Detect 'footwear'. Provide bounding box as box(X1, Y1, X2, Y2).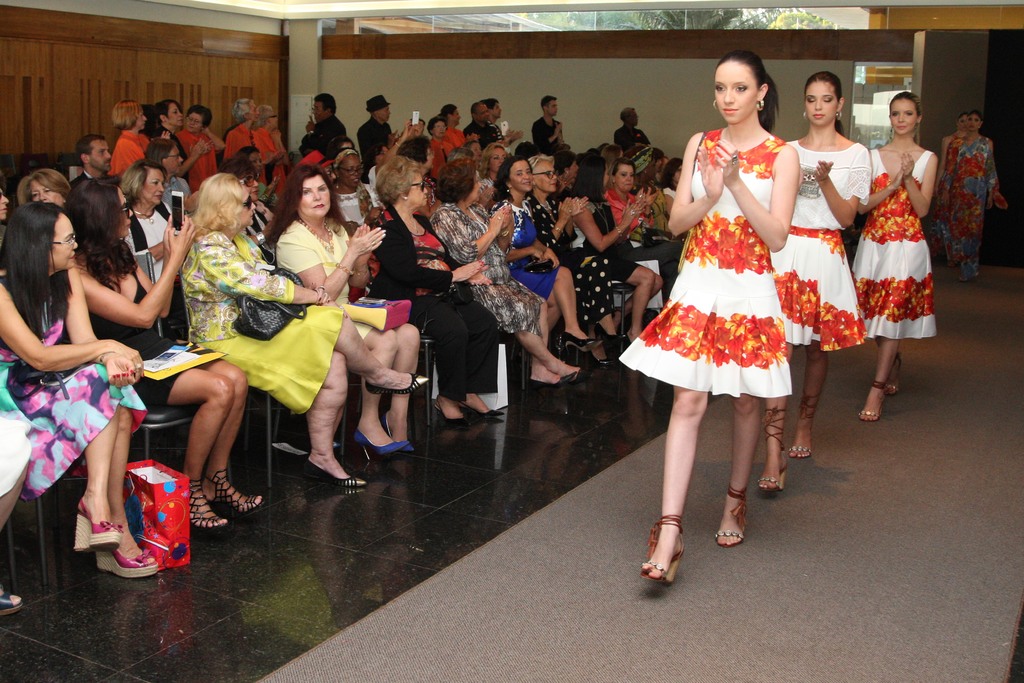
box(641, 514, 689, 587).
